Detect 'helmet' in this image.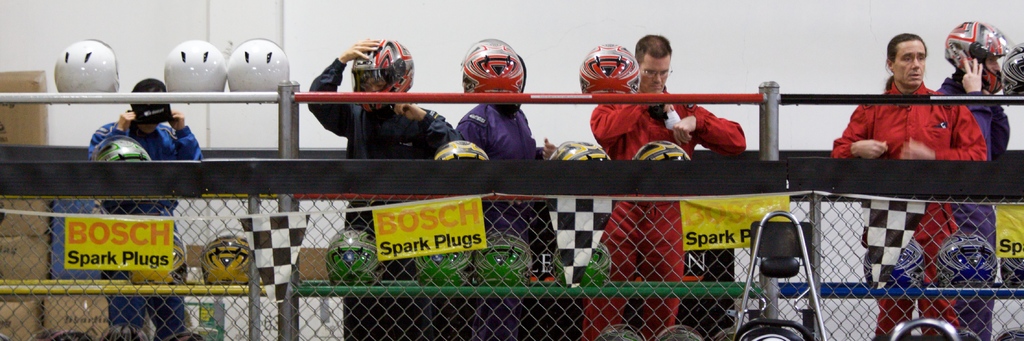
Detection: crop(461, 36, 526, 95).
